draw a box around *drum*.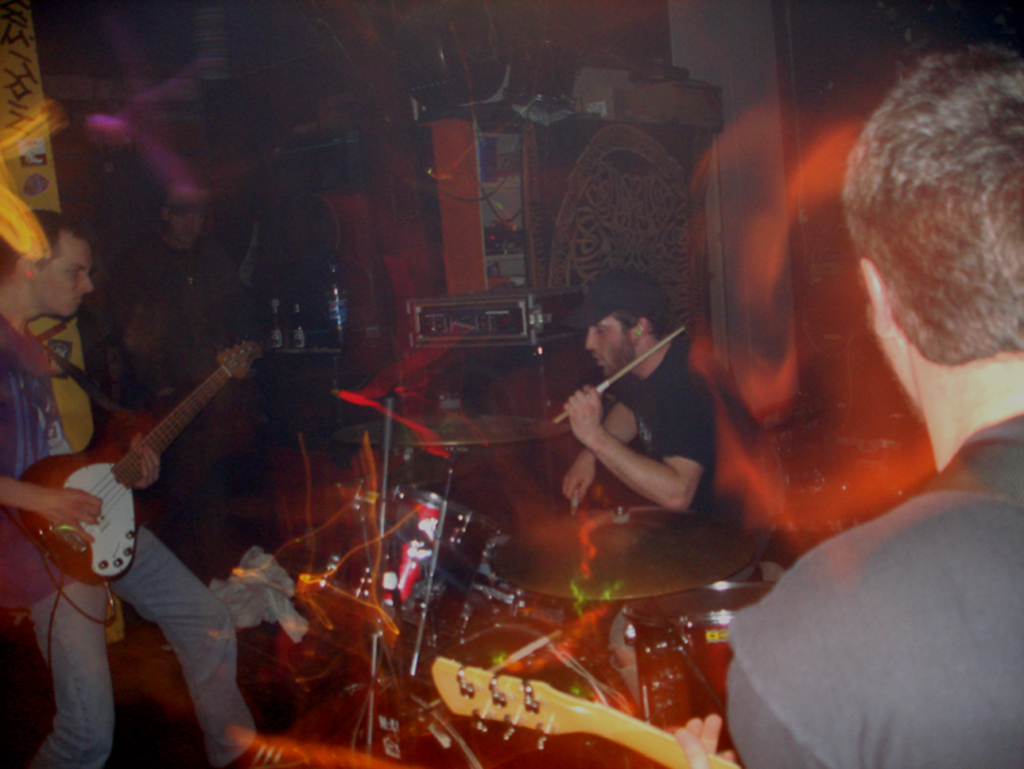
rect(365, 617, 646, 768).
